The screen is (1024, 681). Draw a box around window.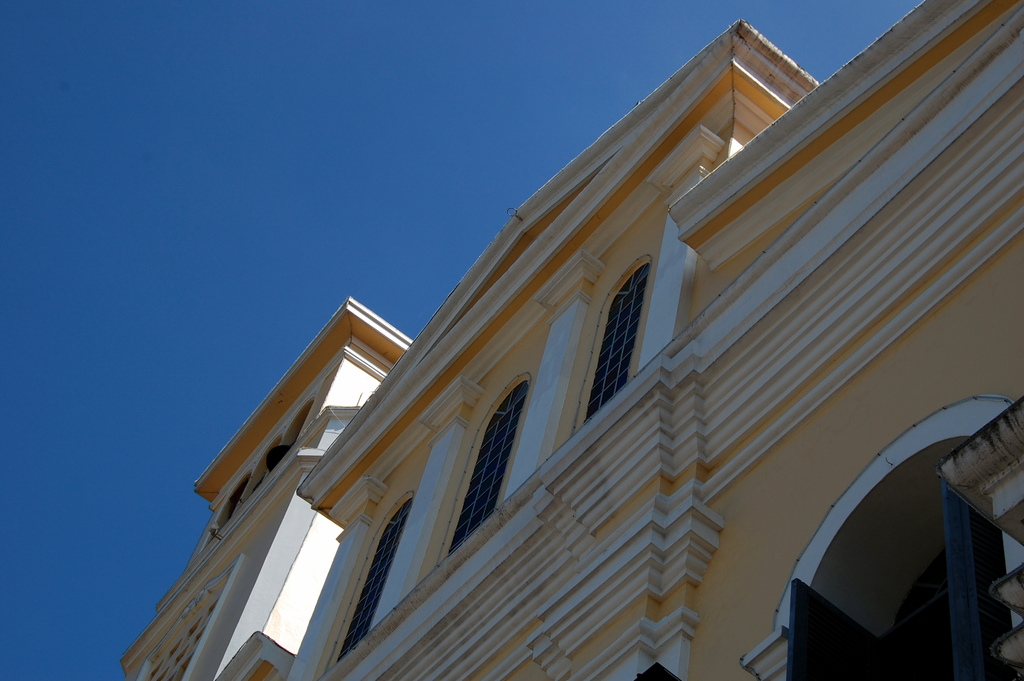
region(330, 495, 416, 669).
